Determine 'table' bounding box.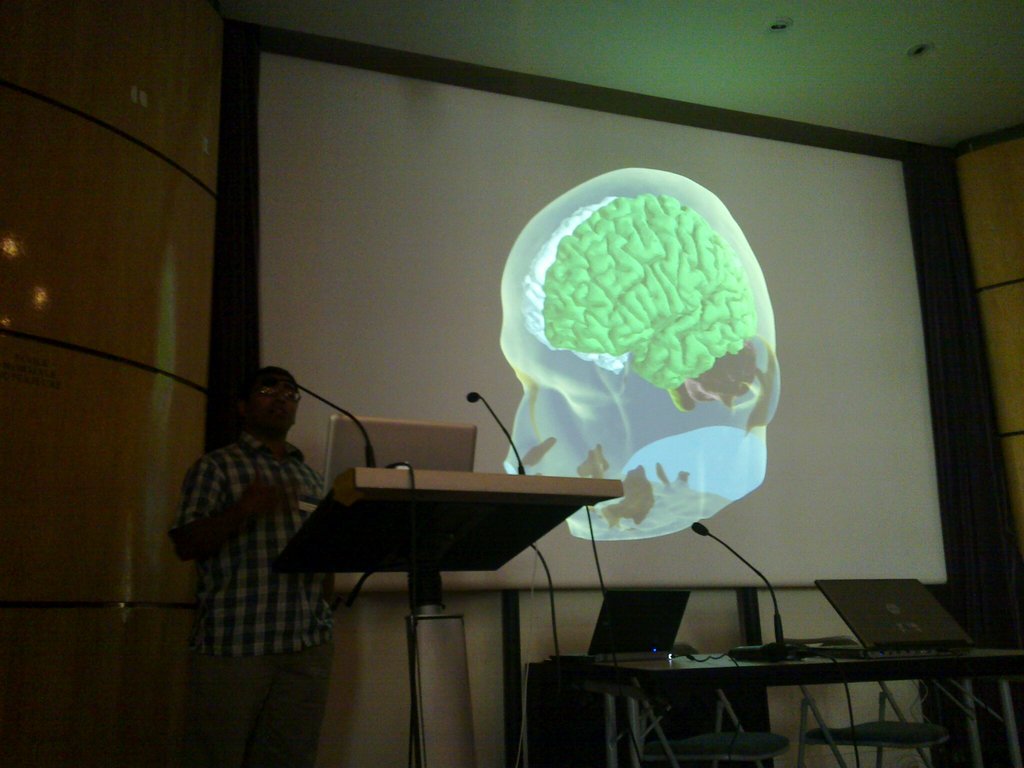
Determined: rect(554, 636, 1023, 767).
